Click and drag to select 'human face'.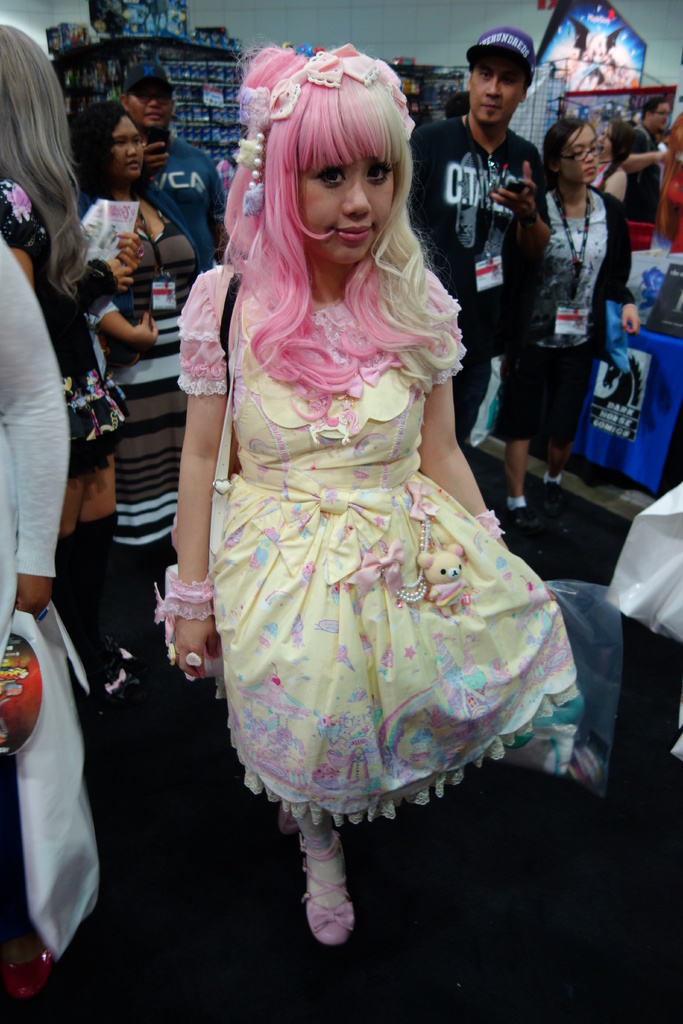
Selection: (left=124, top=79, right=170, bottom=123).
